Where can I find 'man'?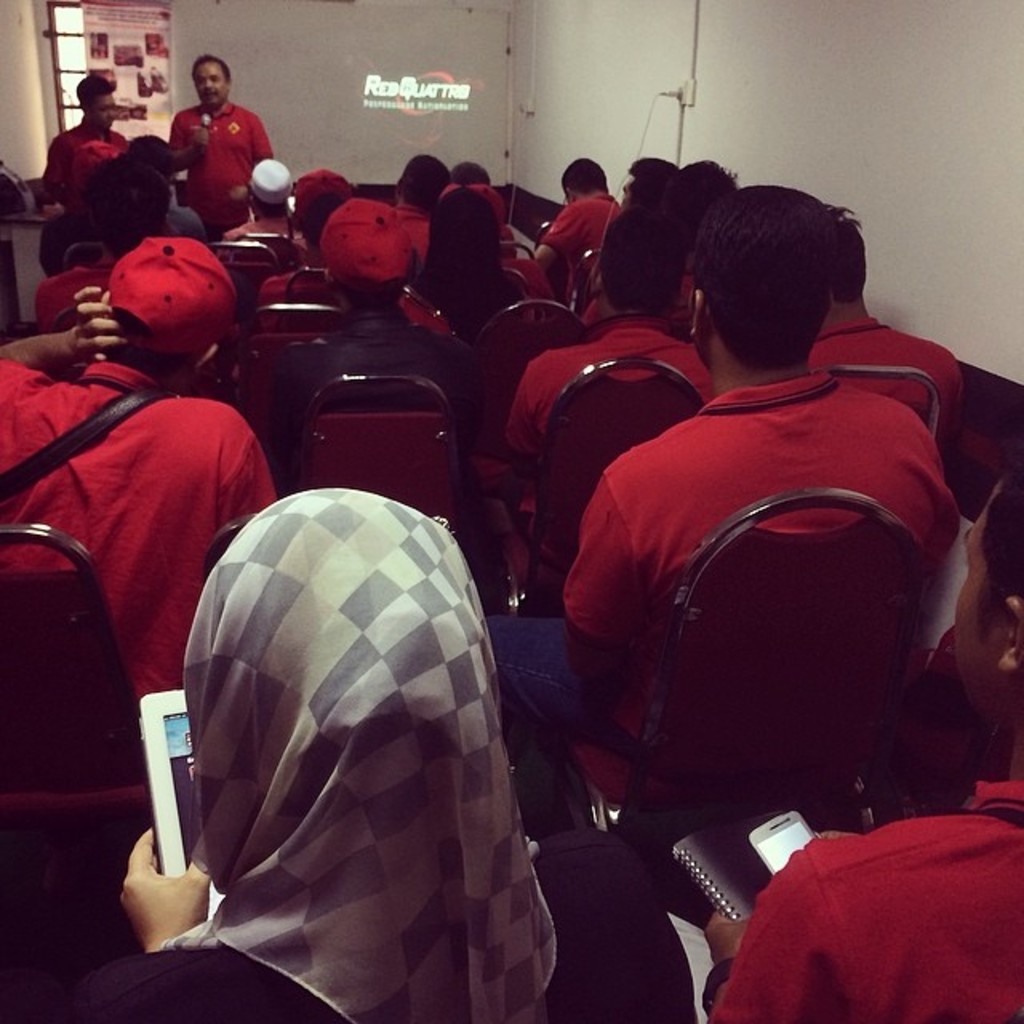
You can find it at bbox=(533, 170, 974, 918).
